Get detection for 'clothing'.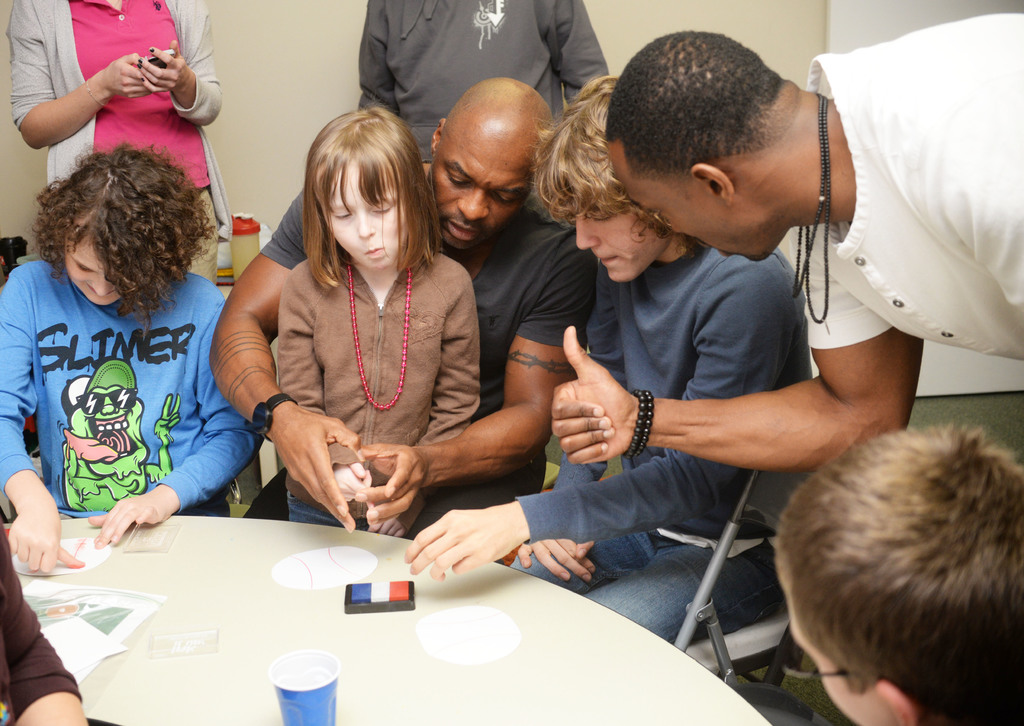
Detection: rect(797, 0, 1023, 414).
